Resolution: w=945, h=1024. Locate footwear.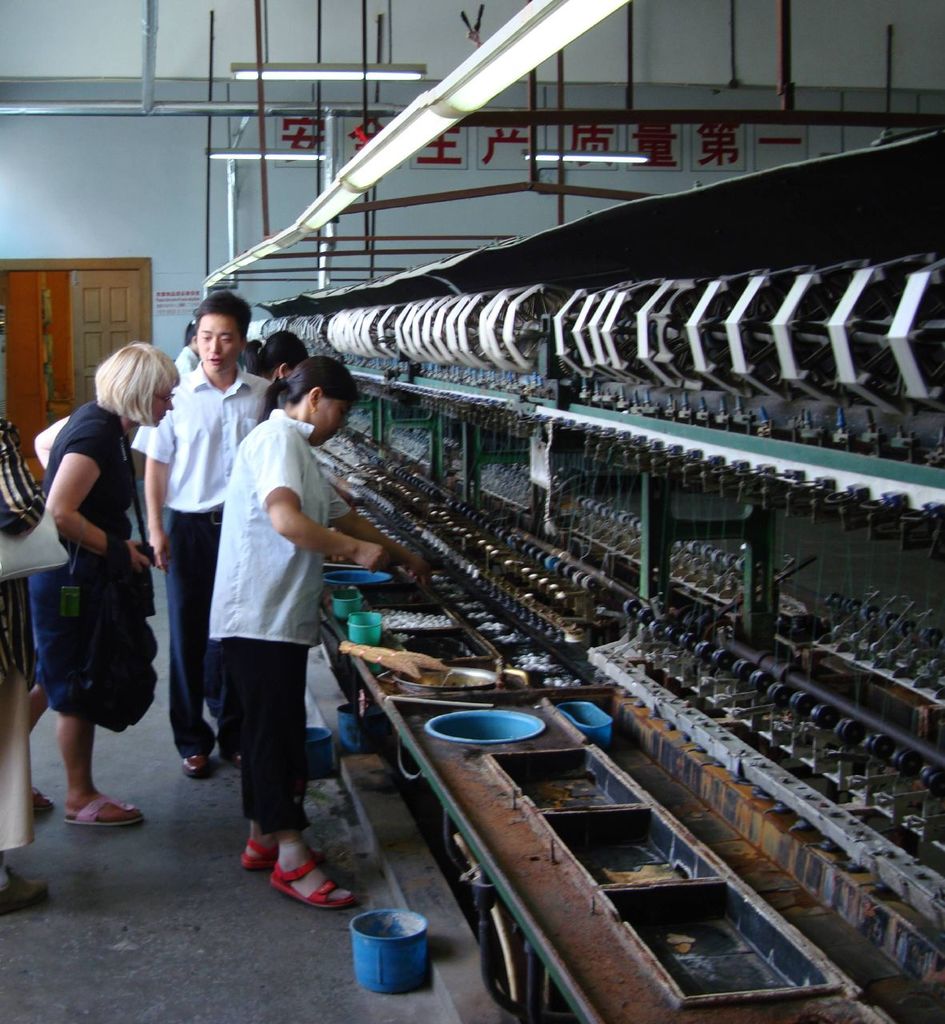
Rect(238, 836, 285, 869).
